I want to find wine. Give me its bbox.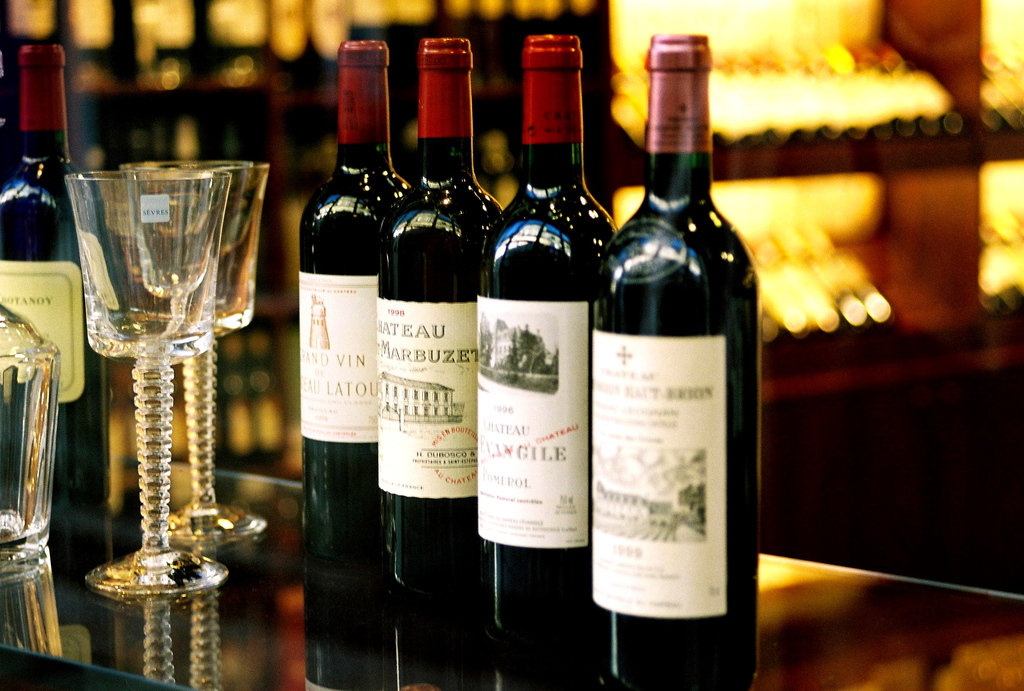
(x1=300, y1=38, x2=410, y2=690).
